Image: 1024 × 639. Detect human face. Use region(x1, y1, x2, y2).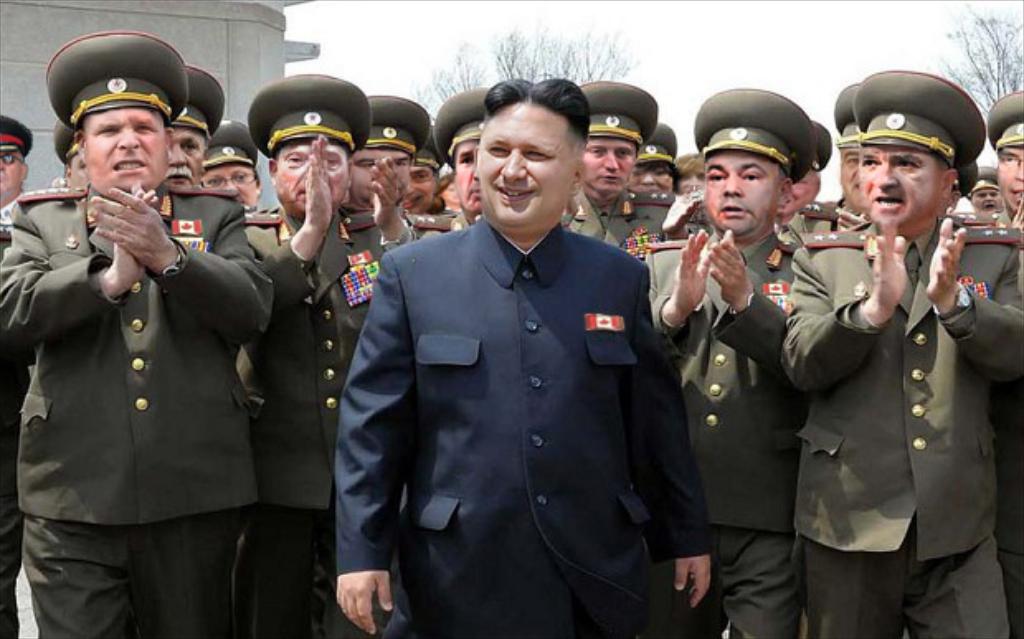
region(274, 145, 348, 203).
